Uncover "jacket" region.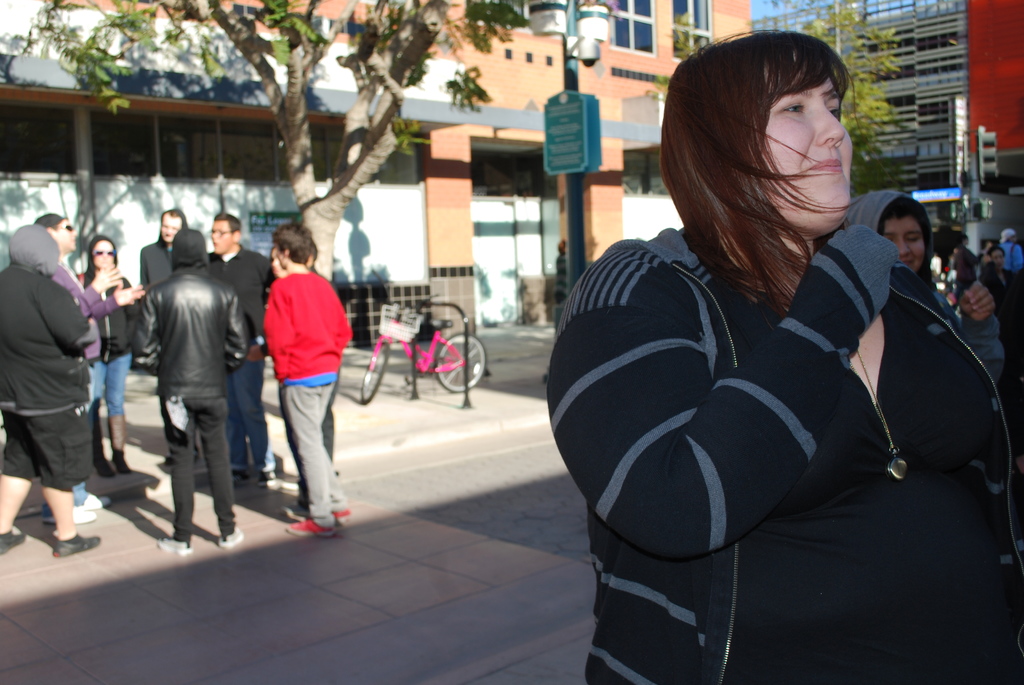
Uncovered: (136,235,175,294).
